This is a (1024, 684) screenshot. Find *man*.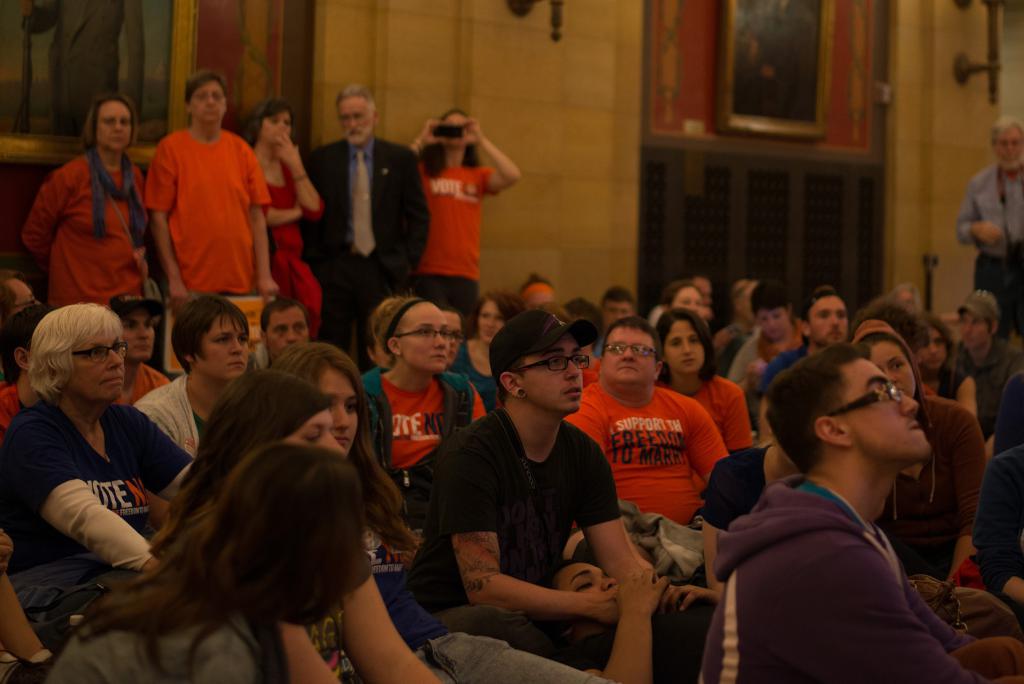
Bounding box: region(559, 312, 739, 531).
